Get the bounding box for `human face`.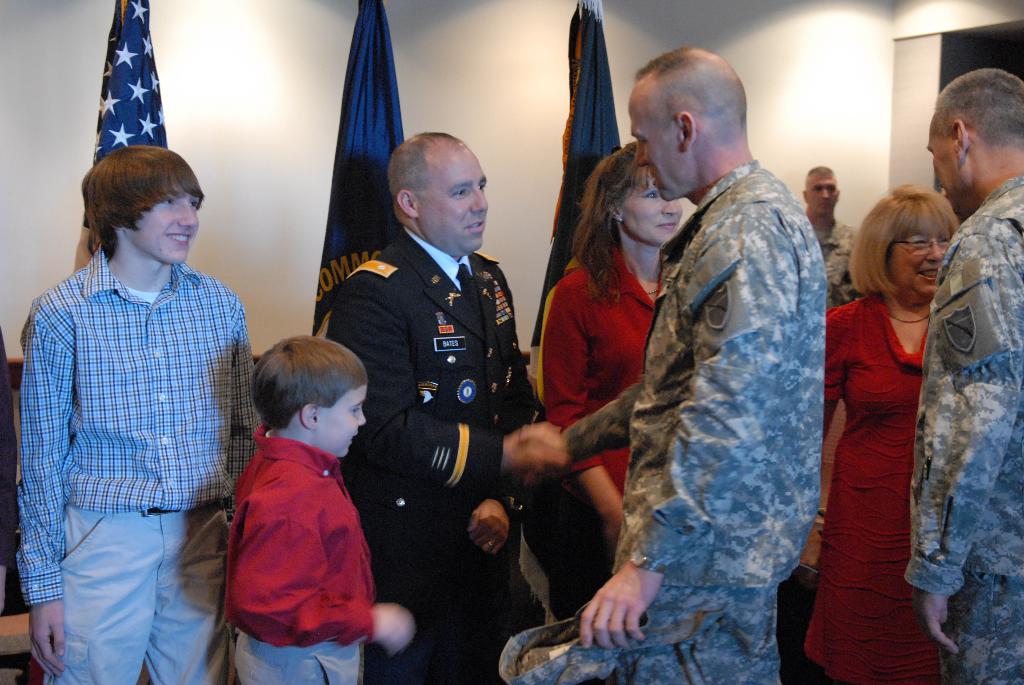
box(419, 143, 490, 245).
